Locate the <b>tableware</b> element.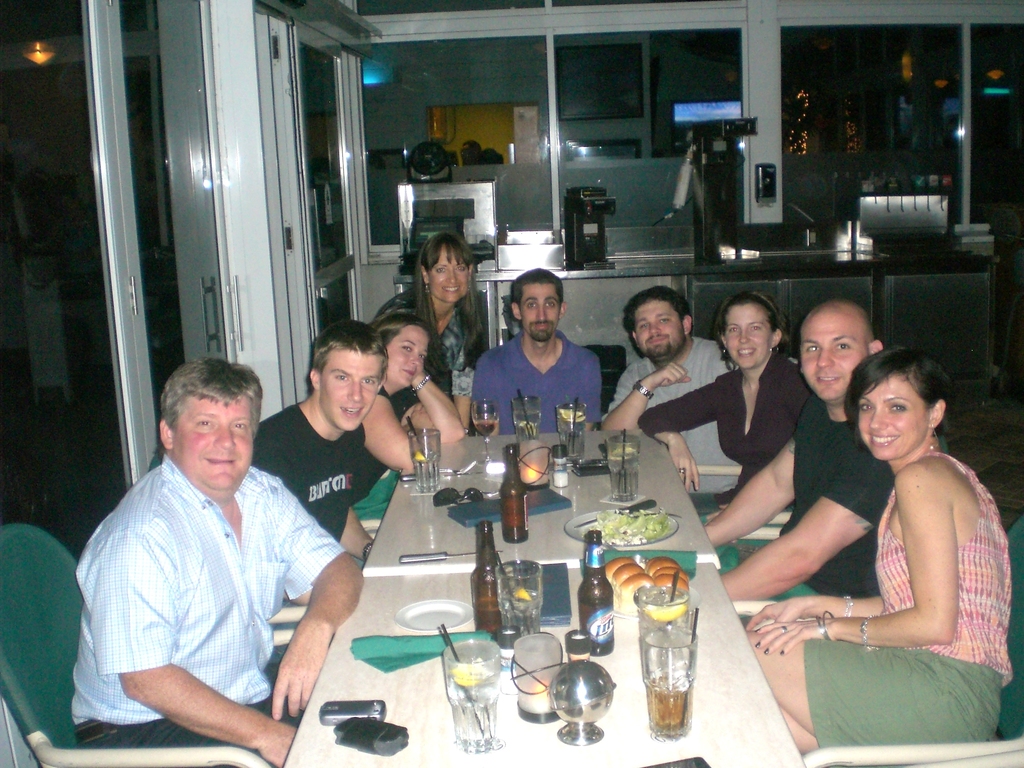
Element bbox: <bbox>569, 630, 590, 658</bbox>.
